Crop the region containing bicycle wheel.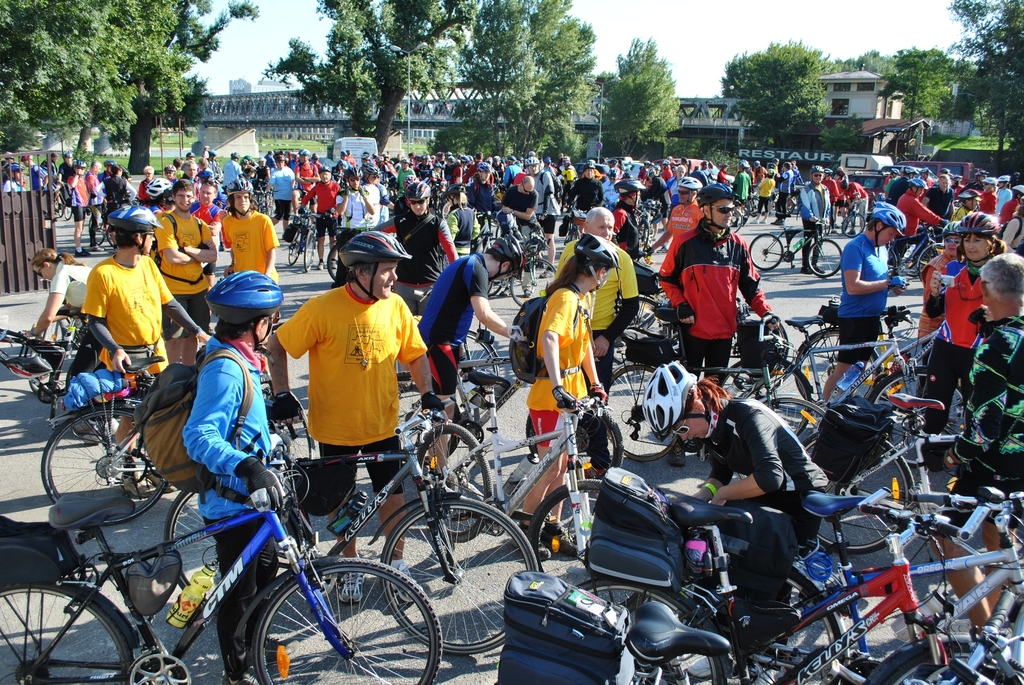
Crop region: (left=563, top=226, right=580, bottom=246).
